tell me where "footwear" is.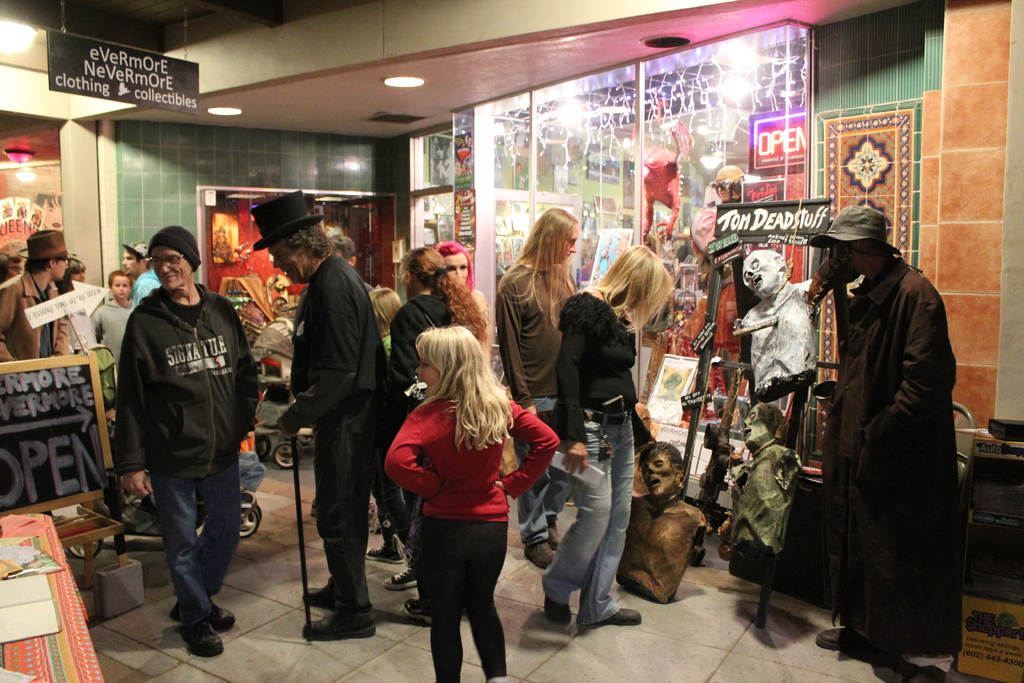
"footwear" is at 814/623/870/652.
